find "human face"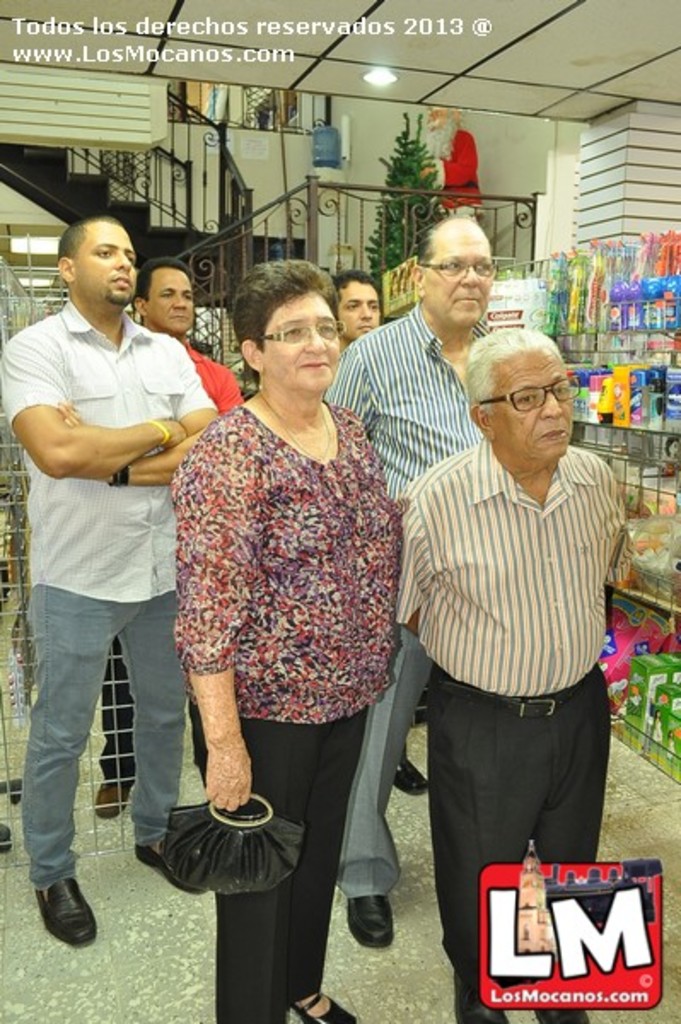
region(256, 297, 340, 401)
